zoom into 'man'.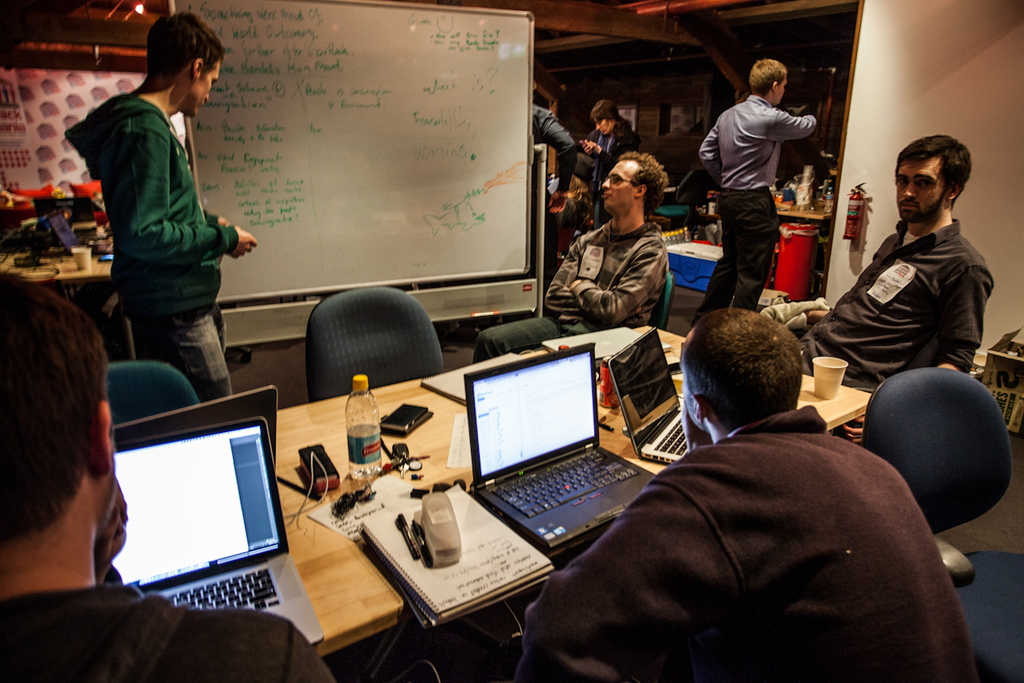
Zoom target: [left=0, top=273, right=340, bottom=682].
